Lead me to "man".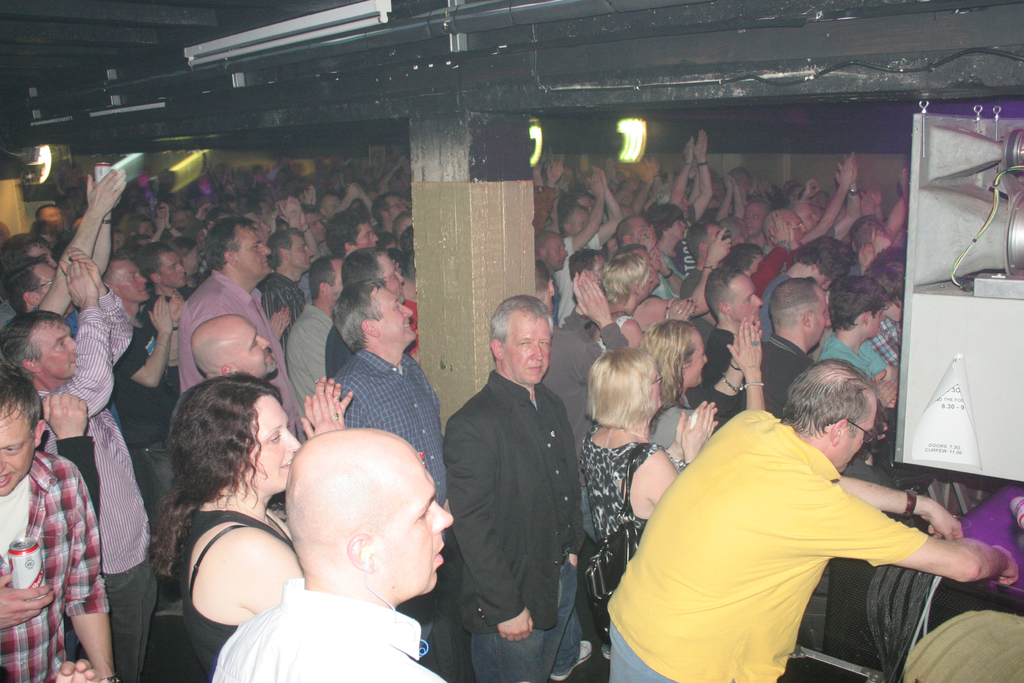
Lead to [590,347,1023,682].
